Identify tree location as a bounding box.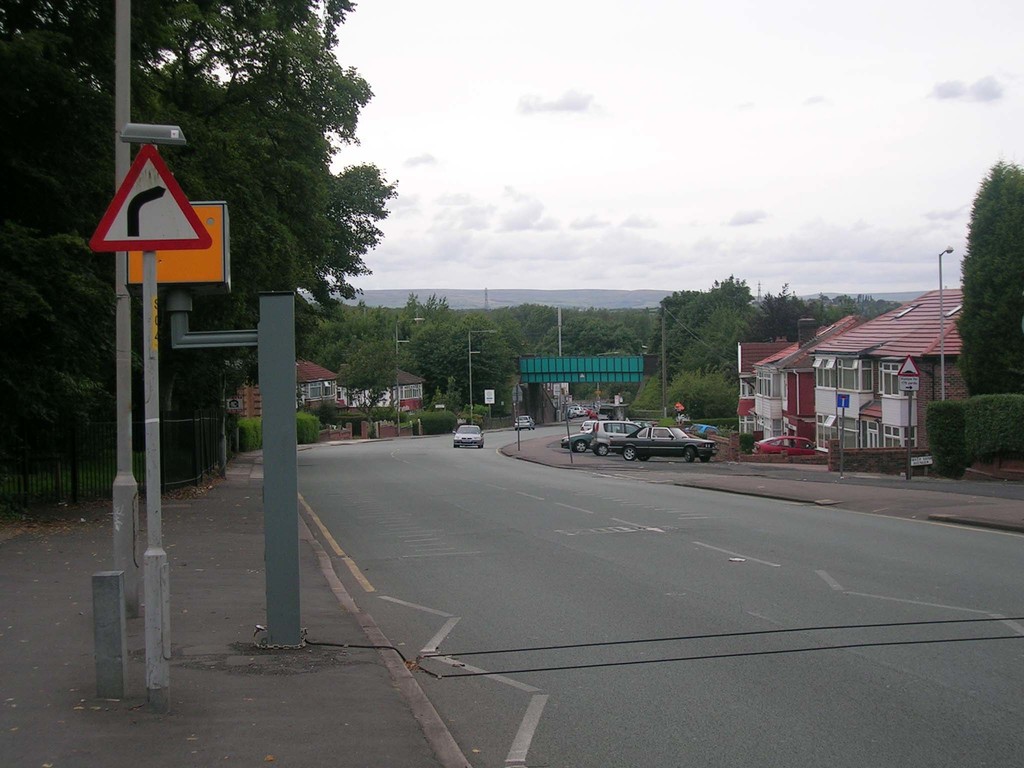
{"left": 145, "top": 18, "right": 406, "bottom": 403}.
